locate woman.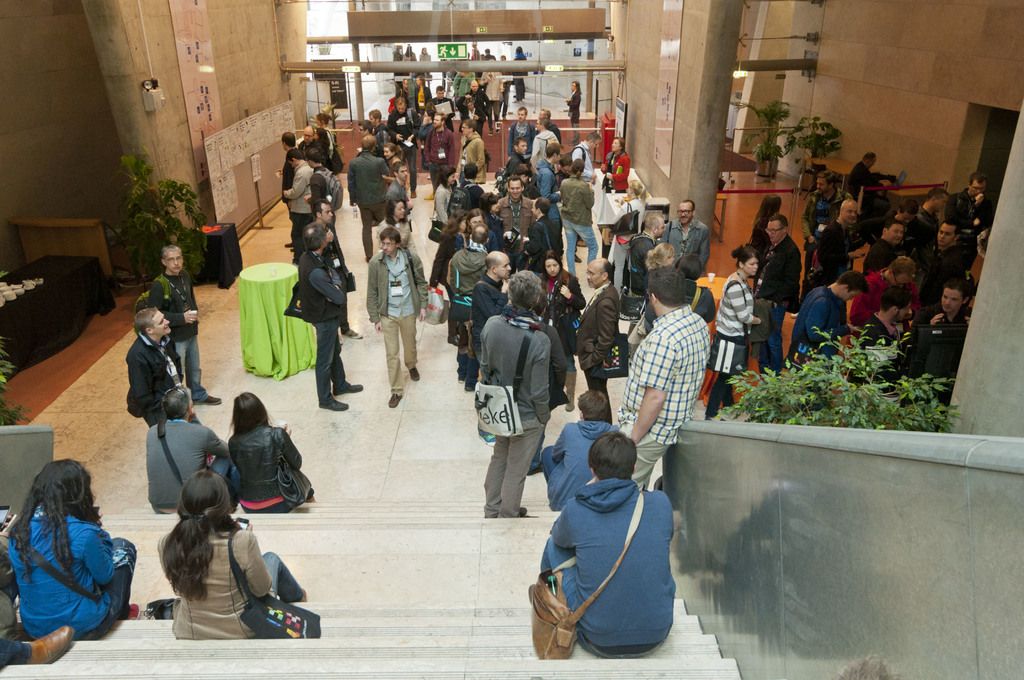
Bounding box: [x1=644, y1=244, x2=675, y2=333].
